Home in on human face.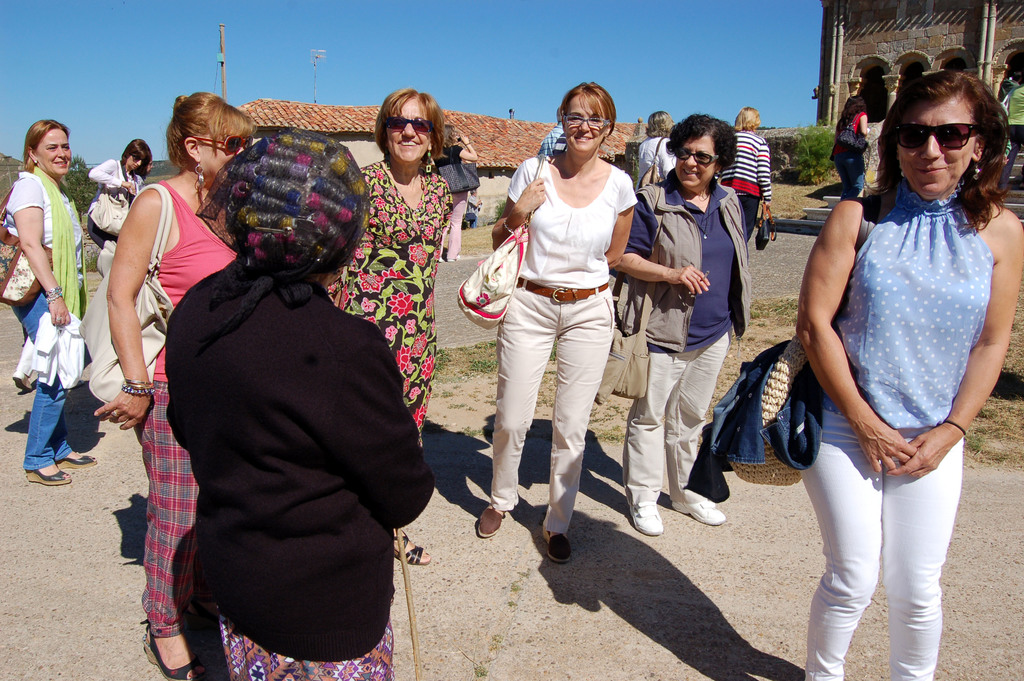
Homed in at [126,152,143,168].
